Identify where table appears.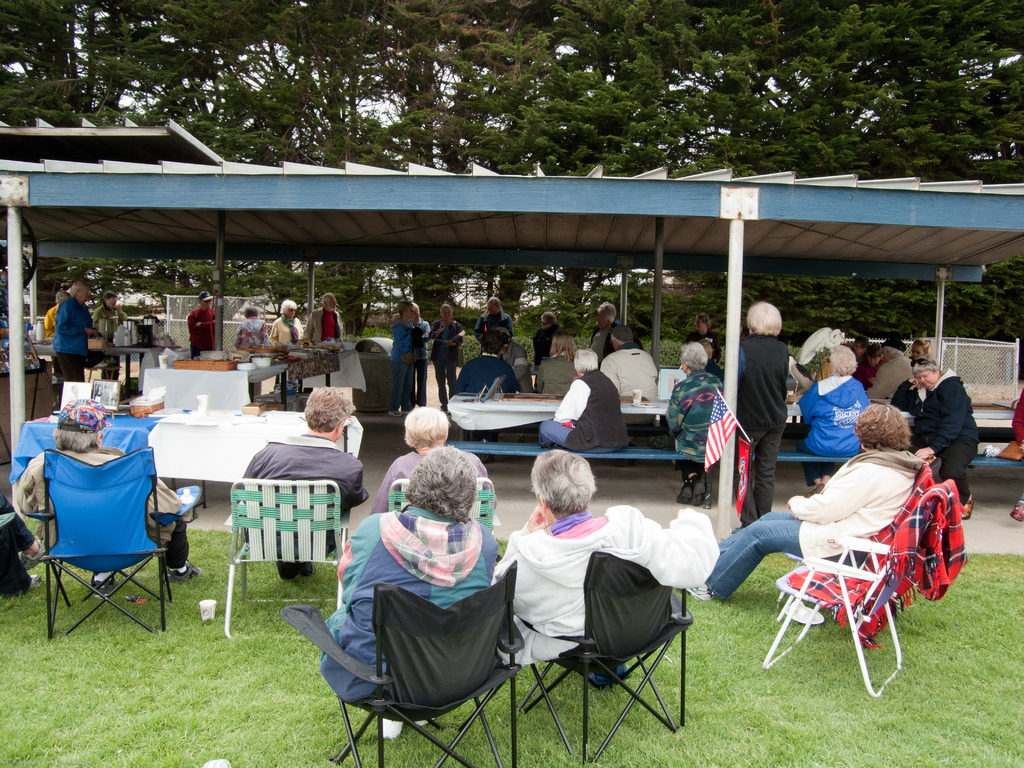
Appears at <region>12, 406, 364, 515</region>.
